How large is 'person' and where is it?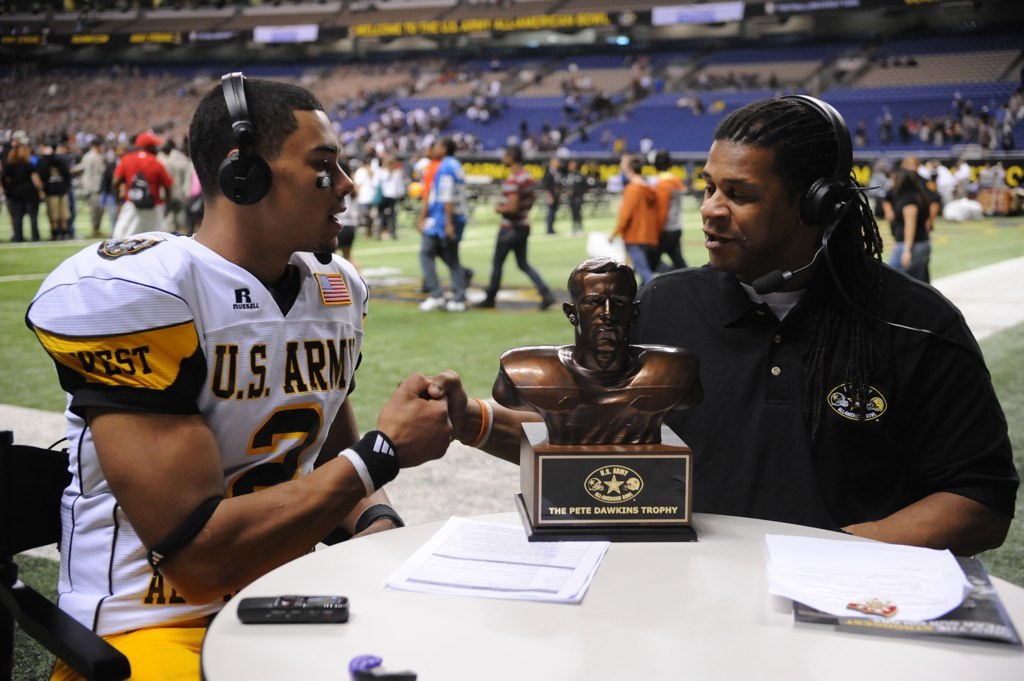
Bounding box: (854,119,872,151).
